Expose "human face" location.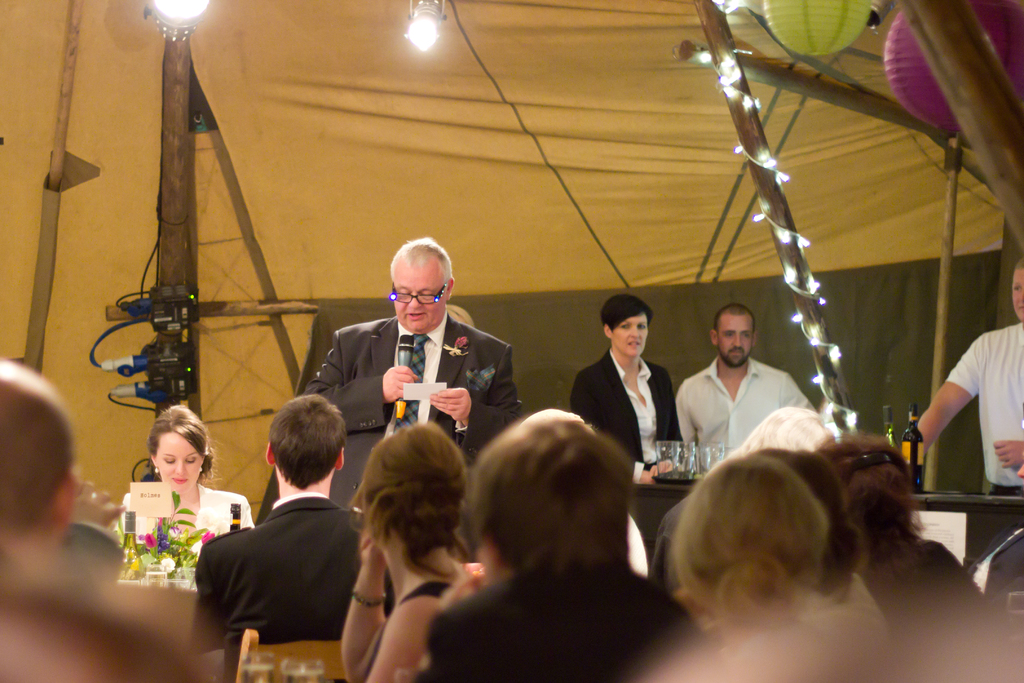
Exposed at <box>609,313,648,358</box>.
